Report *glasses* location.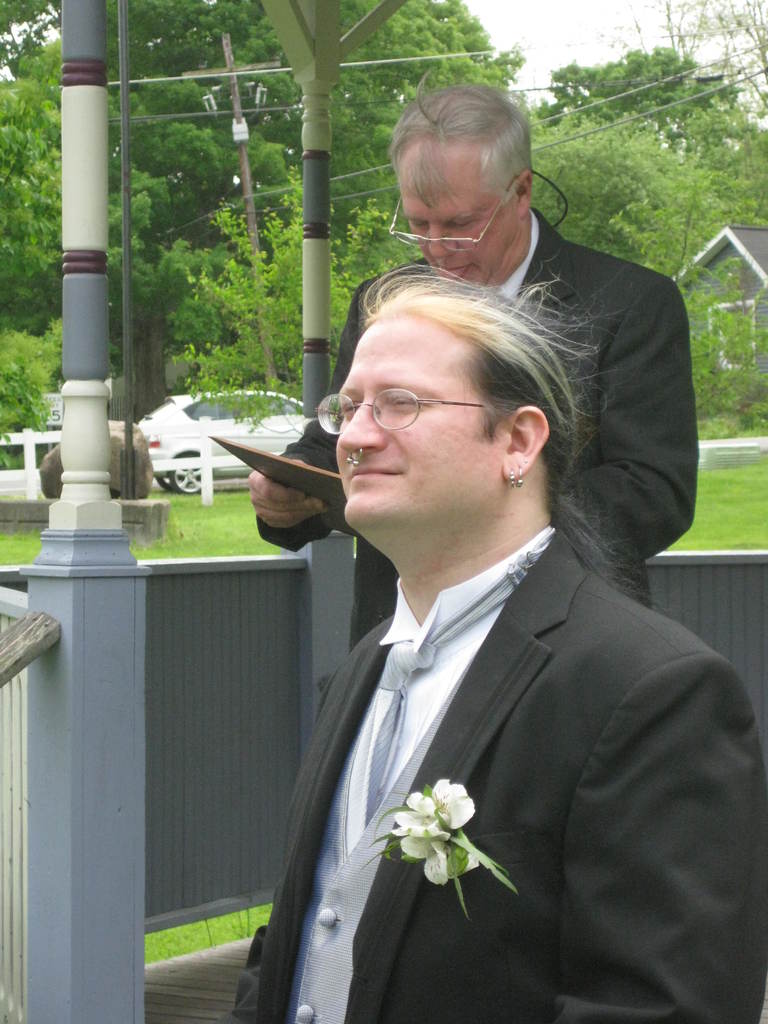
Report: locate(314, 379, 532, 431).
